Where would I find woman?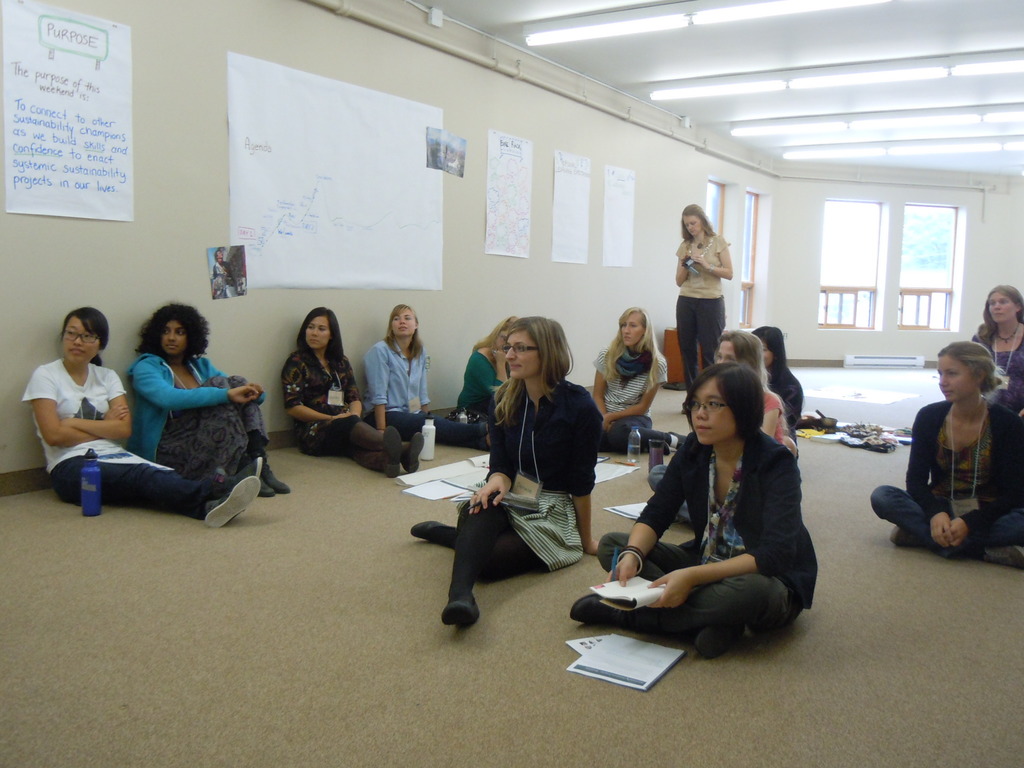
At pyautogui.locateOnScreen(869, 343, 1023, 568).
